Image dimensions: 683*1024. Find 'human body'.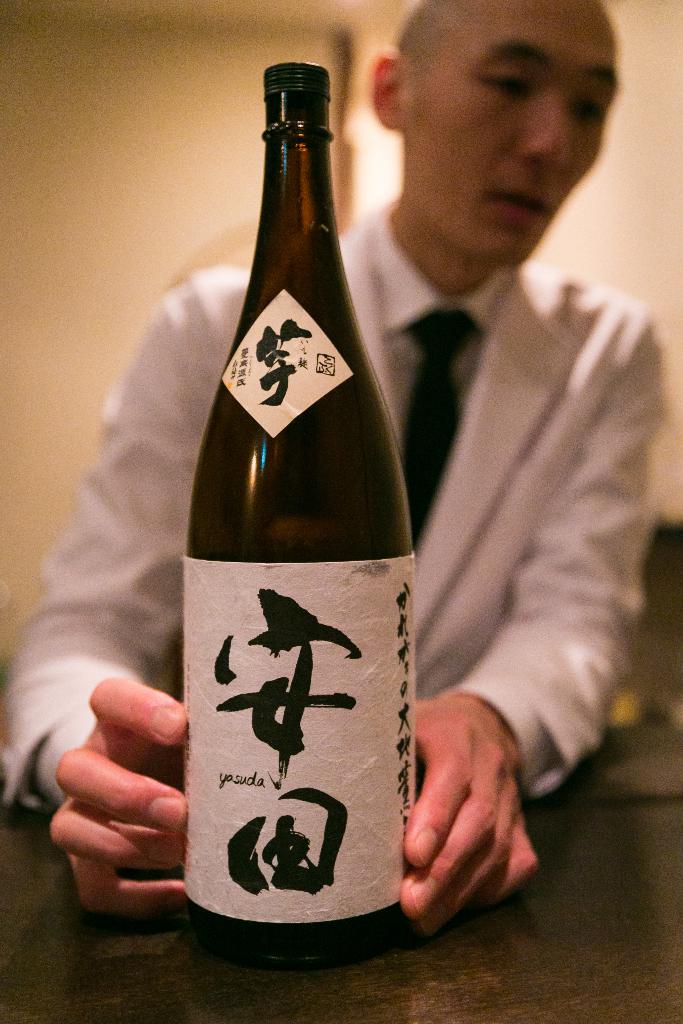
0,0,671,936.
